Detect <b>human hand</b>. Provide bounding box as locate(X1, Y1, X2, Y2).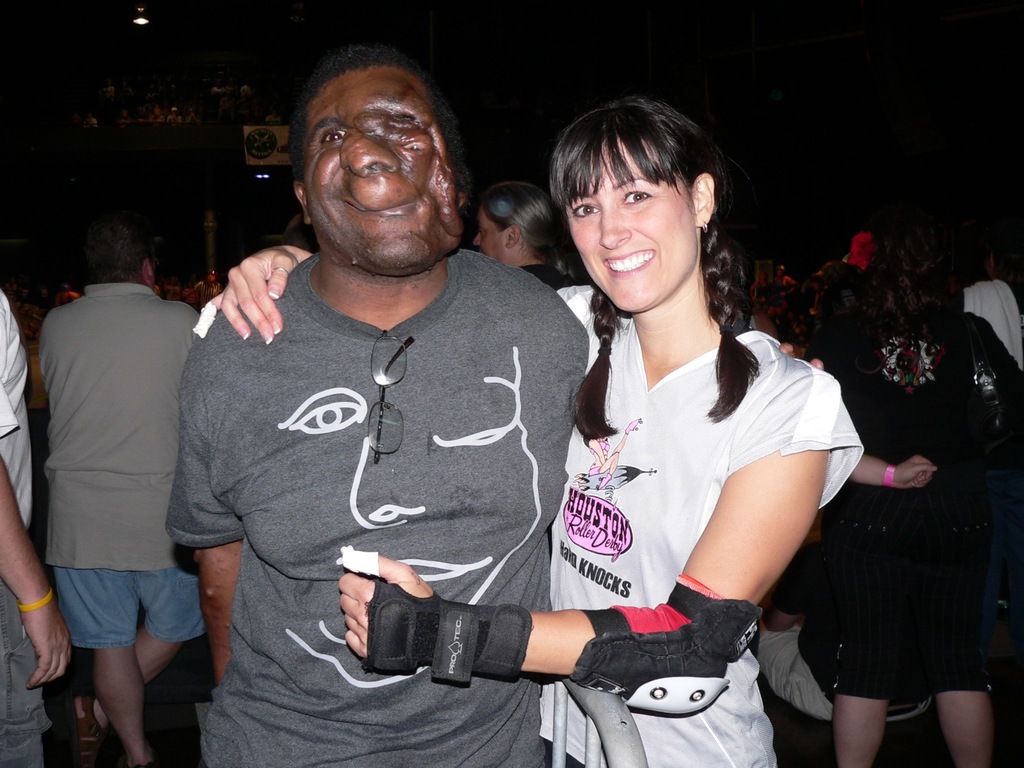
locate(896, 454, 941, 490).
